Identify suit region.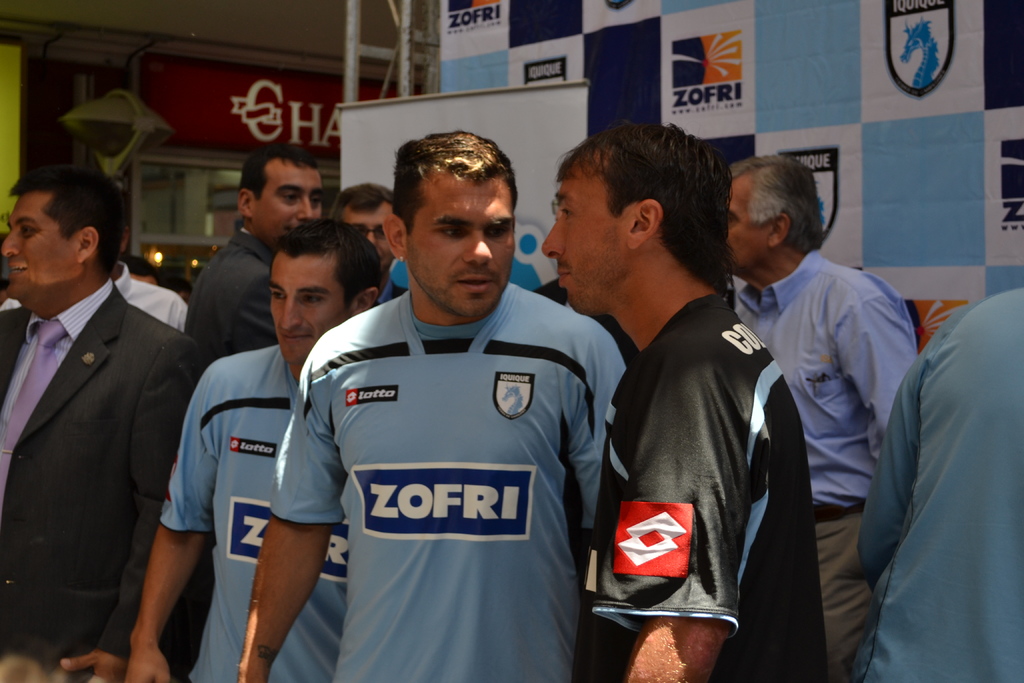
Region: 180,224,278,361.
